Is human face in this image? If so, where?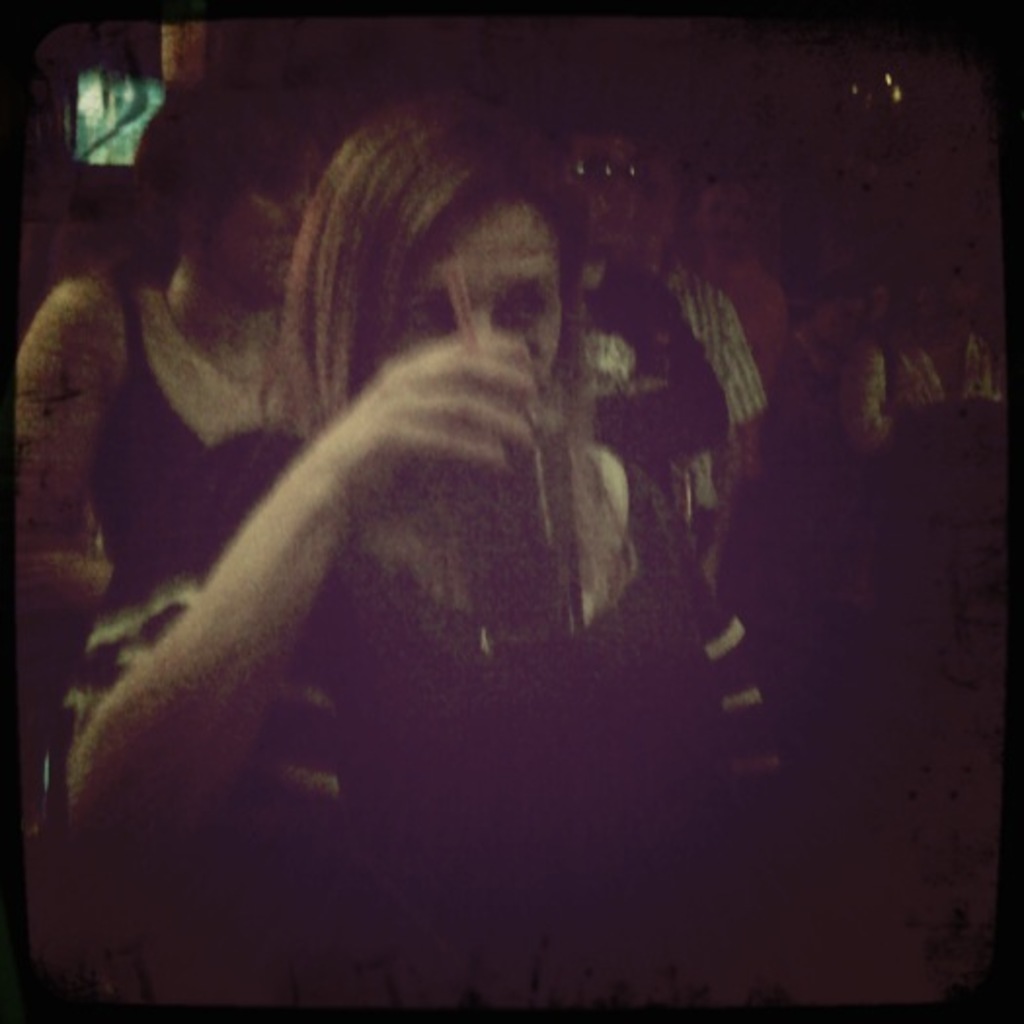
Yes, at {"x1": 702, "y1": 185, "x2": 749, "y2": 257}.
